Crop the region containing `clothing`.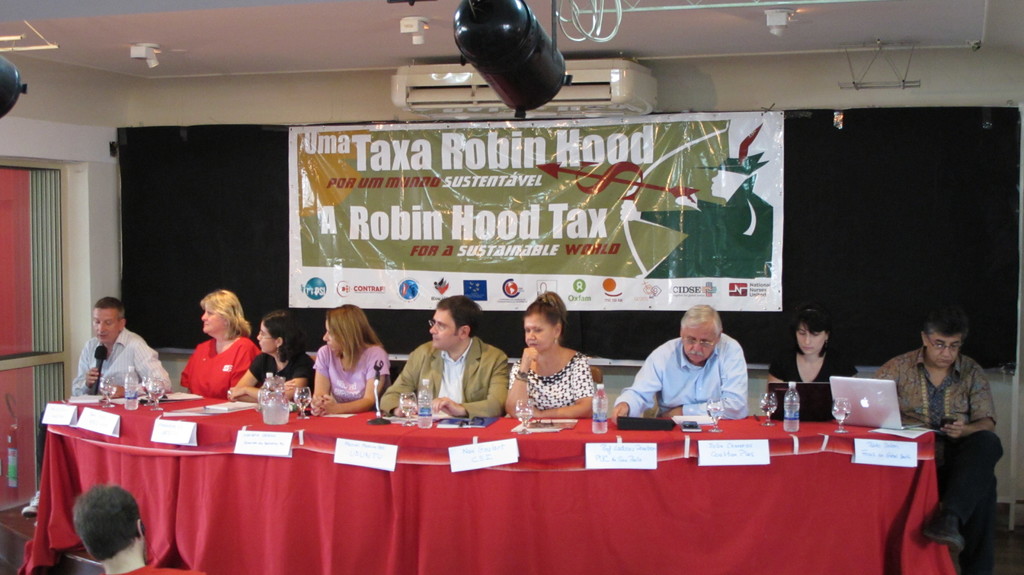
Crop region: box=[874, 341, 1003, 574].
